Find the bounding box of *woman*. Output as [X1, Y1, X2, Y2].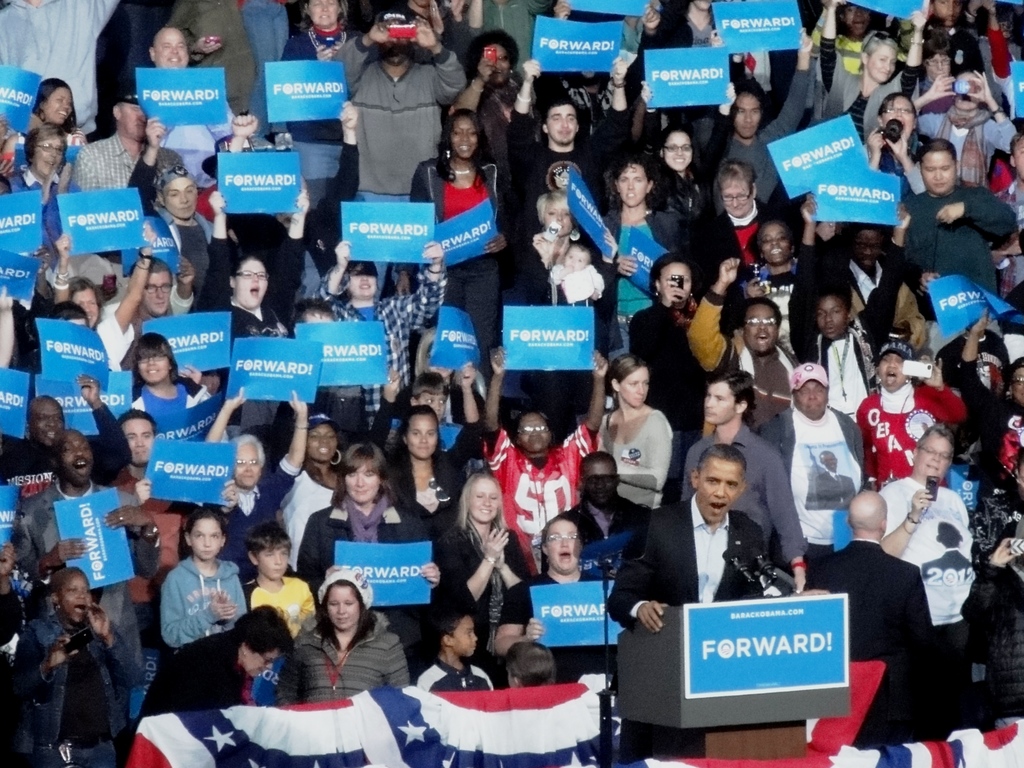
[748, 220, 805, 294].
